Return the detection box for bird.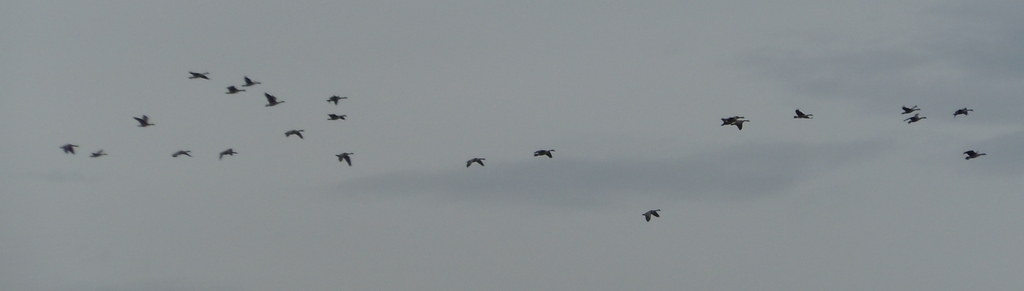
Rect(961, 148, 989, 163).
